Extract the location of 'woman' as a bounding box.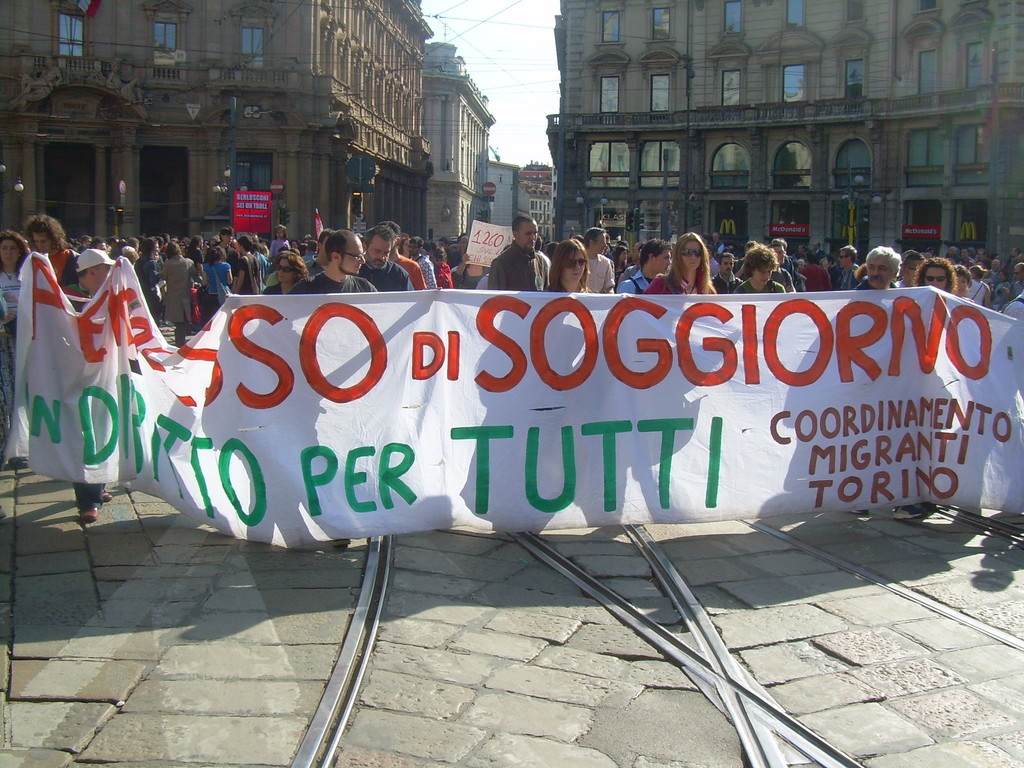
<box>546,237,593,294</box>.
